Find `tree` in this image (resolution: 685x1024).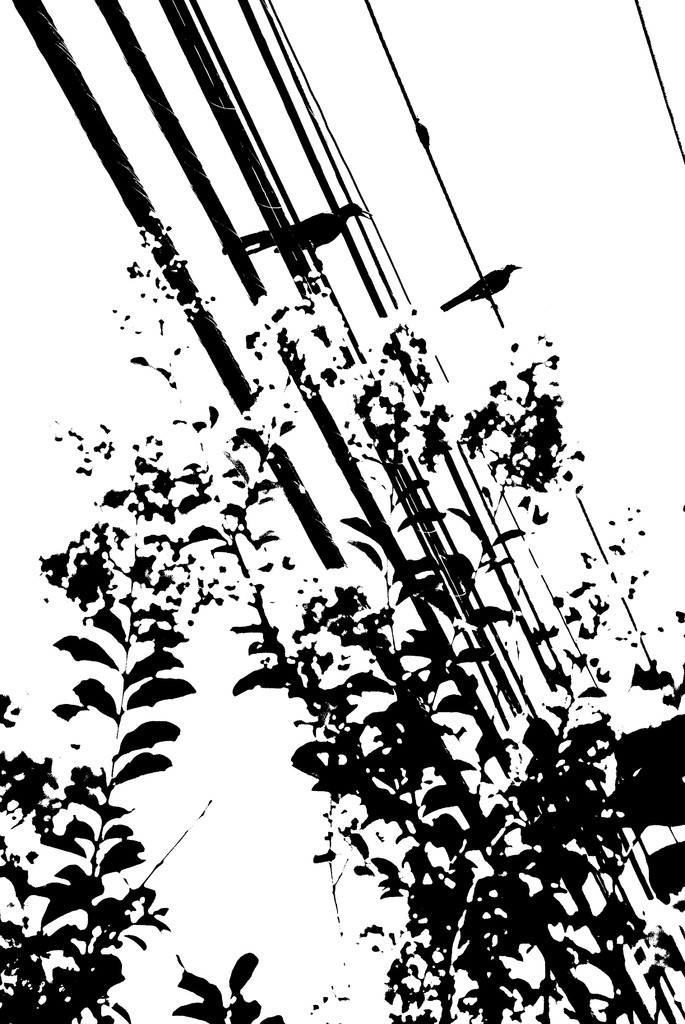
[x1=0, y1=209, x2=684, y2=1023].
